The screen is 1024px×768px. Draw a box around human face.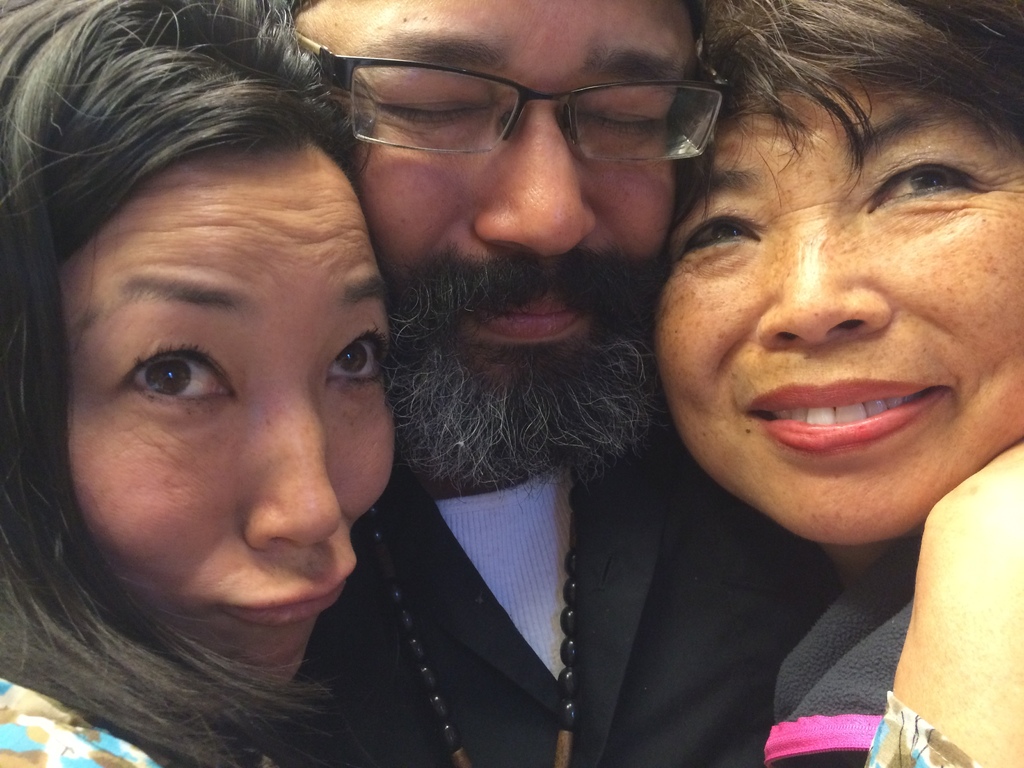
(58,141,396,686).
